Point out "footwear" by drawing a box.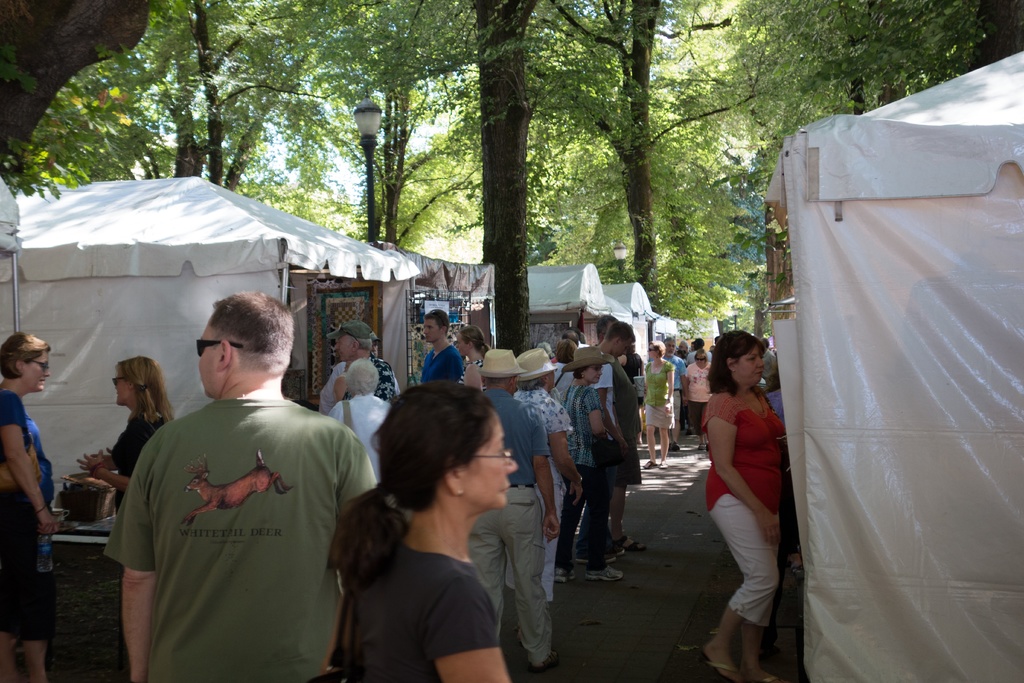
x1=528 y1=636 x2=552 y2=673.
